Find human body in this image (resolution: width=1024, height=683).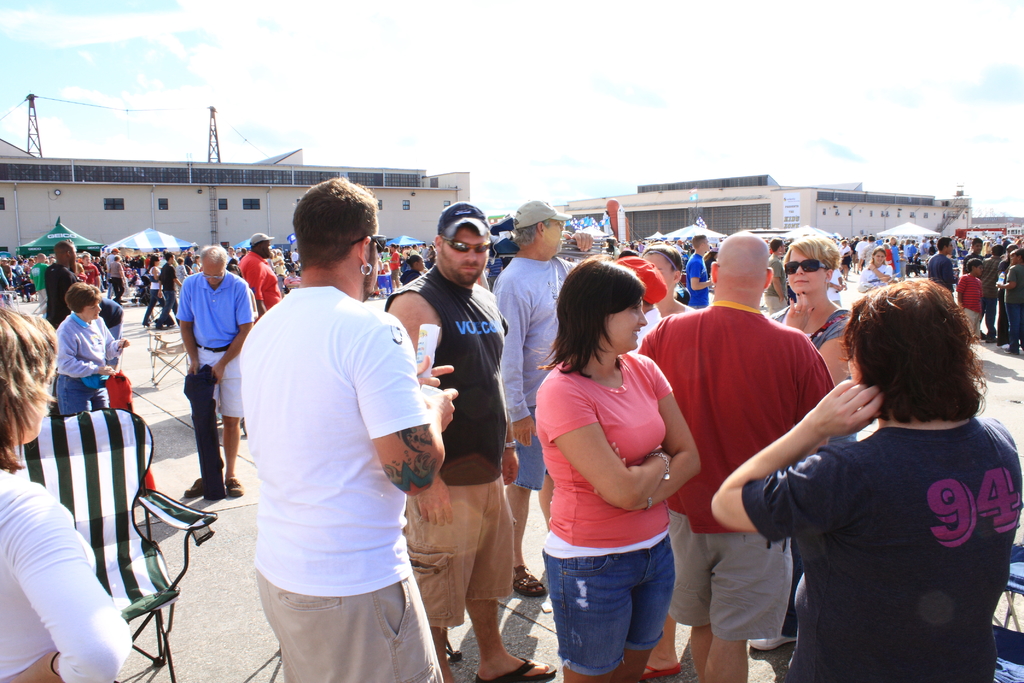
region(536, 251, 712, 682).
